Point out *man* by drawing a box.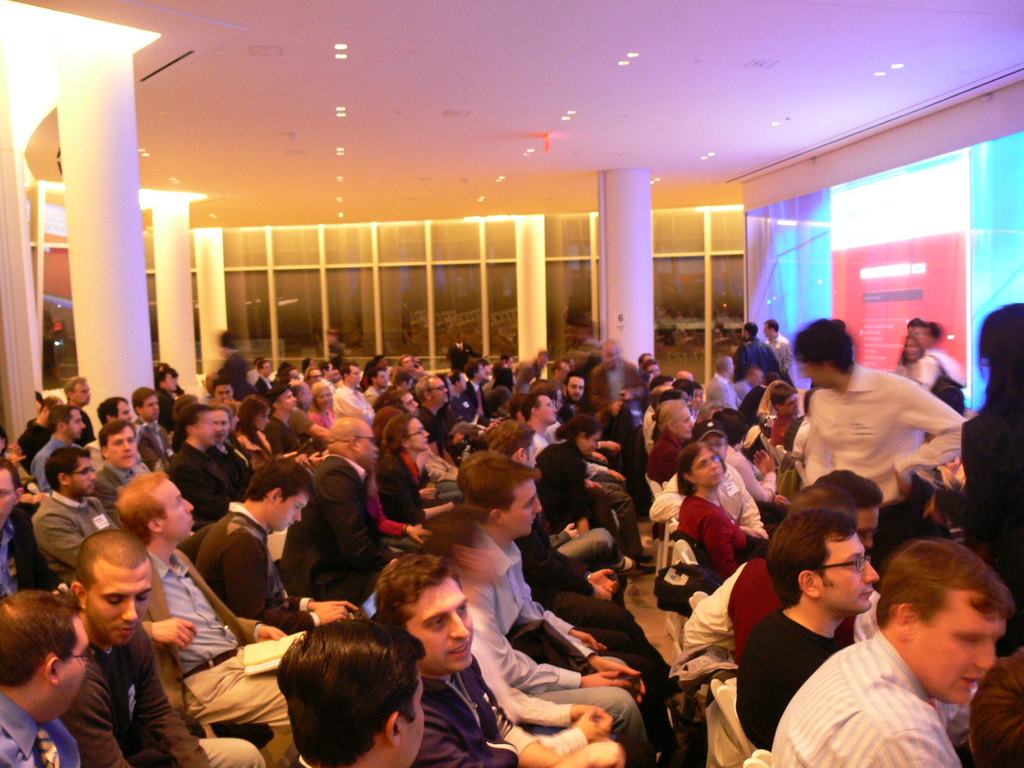
<bbox>591, 340, 643, 451</bbox>.
